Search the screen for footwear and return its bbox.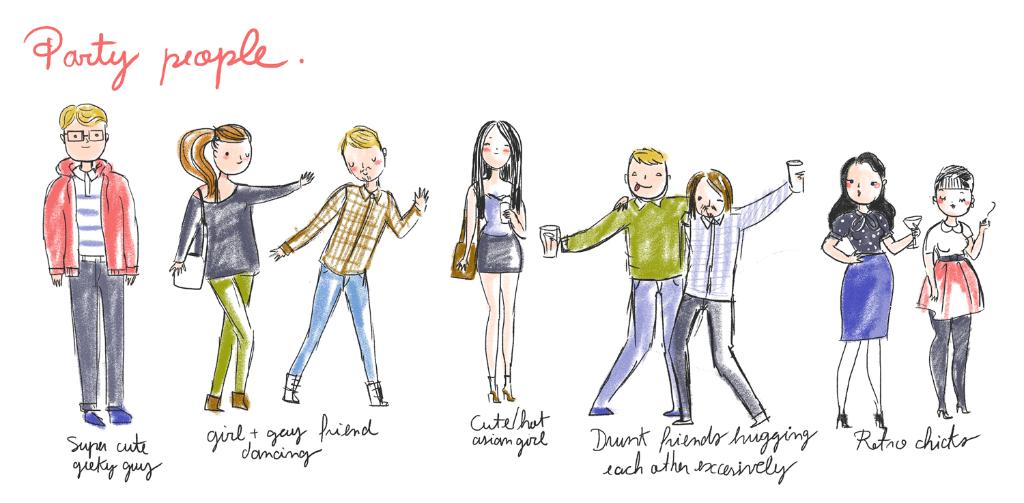
Found: (590,404,613,416).
